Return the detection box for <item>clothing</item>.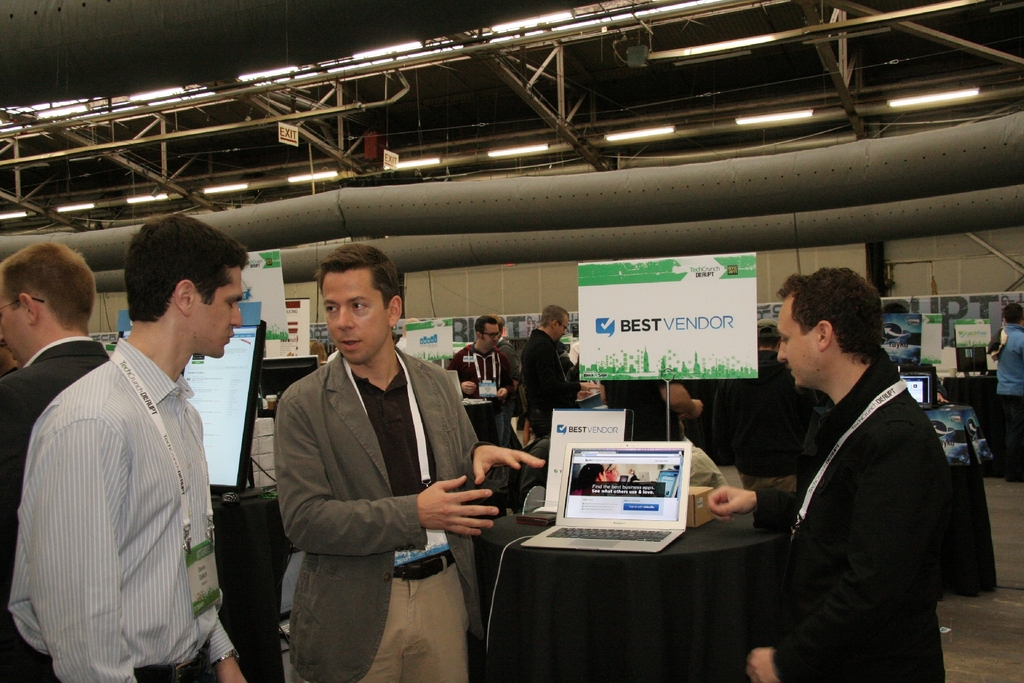
crop(273, 339, 482, 682).
